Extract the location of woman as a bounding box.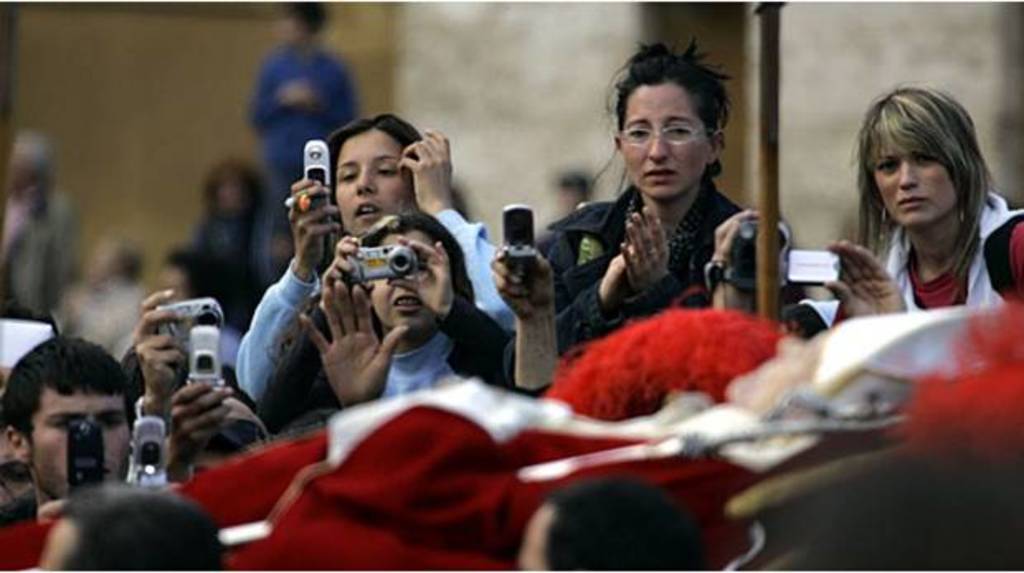
BBox(823, 91, 1007, 339).
